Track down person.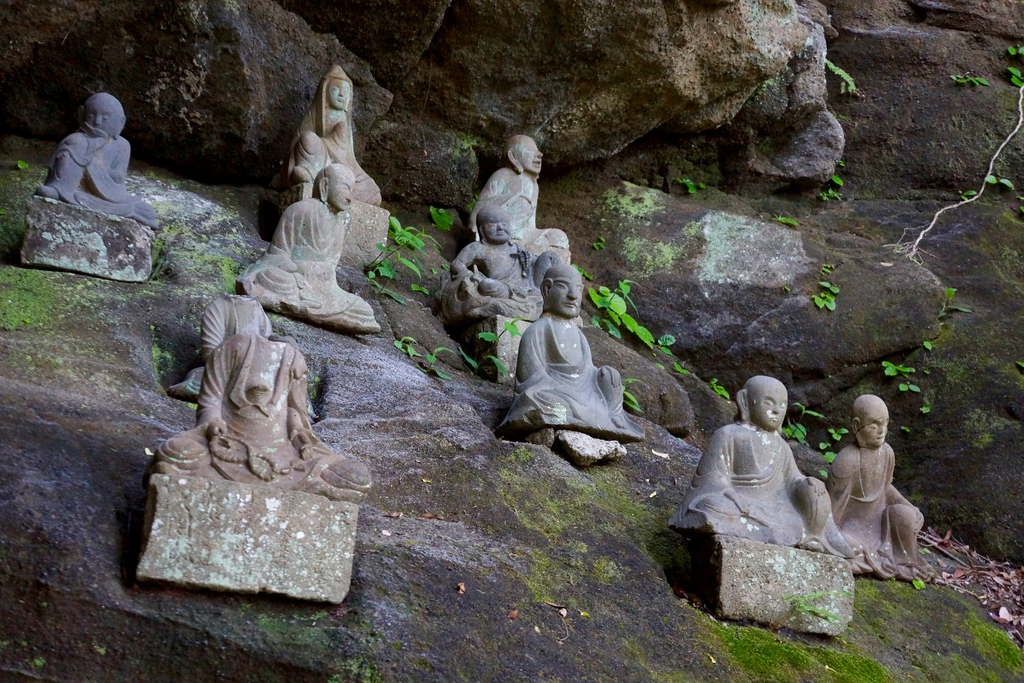
Tracked to BBox(237, 159, 385, 334).
